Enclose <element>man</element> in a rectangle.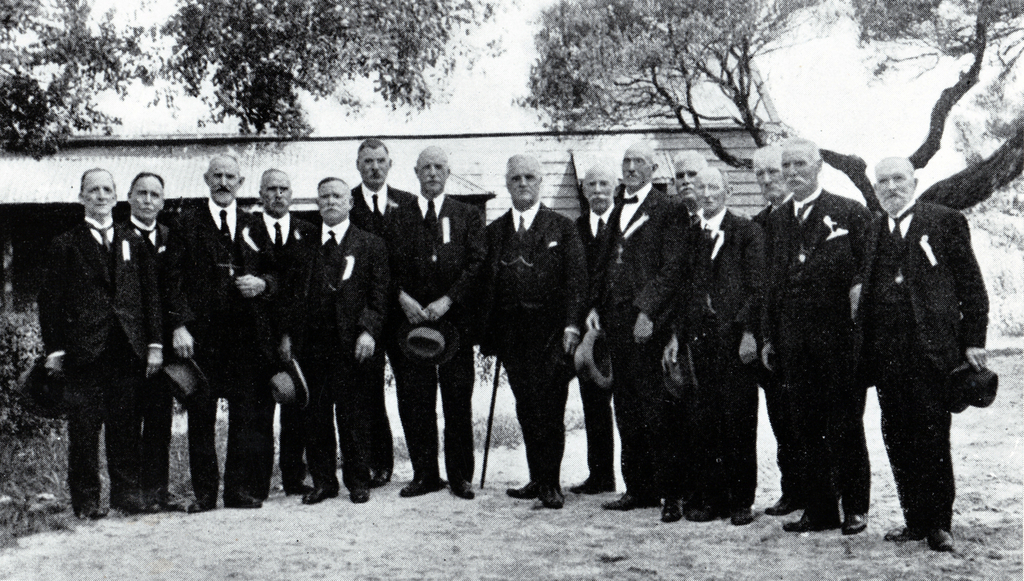
x1=349 y1=149 x2=415 y2=493.
